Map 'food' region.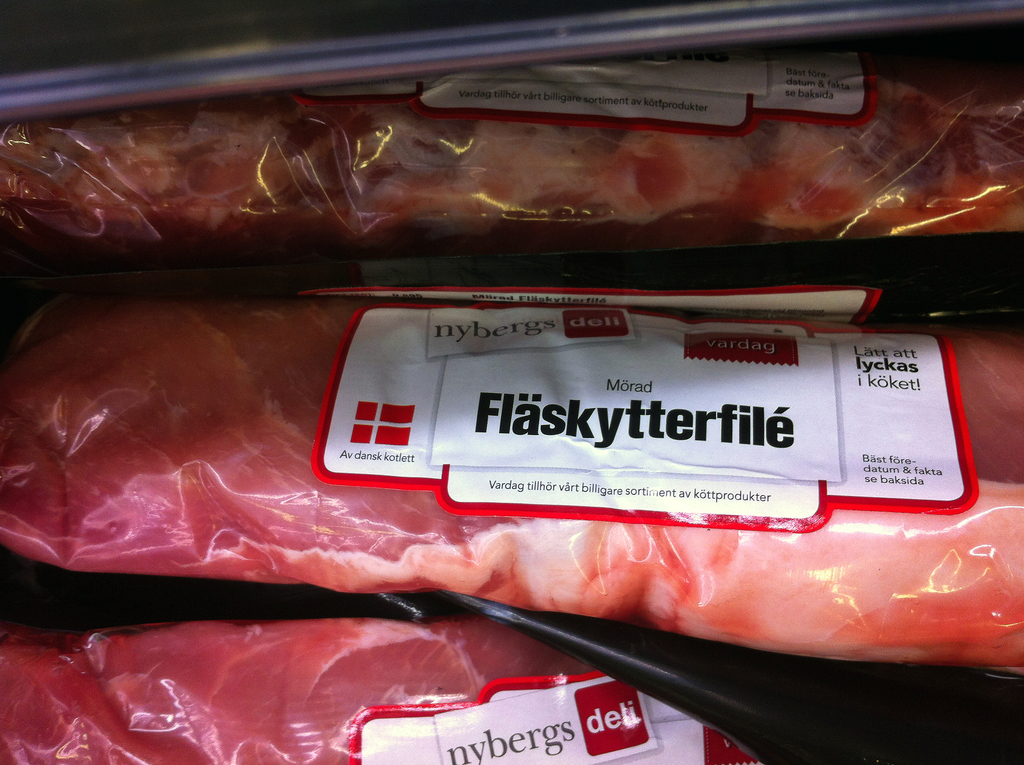
Mapped to [left=0, top=85, right=968, bottom=261].
